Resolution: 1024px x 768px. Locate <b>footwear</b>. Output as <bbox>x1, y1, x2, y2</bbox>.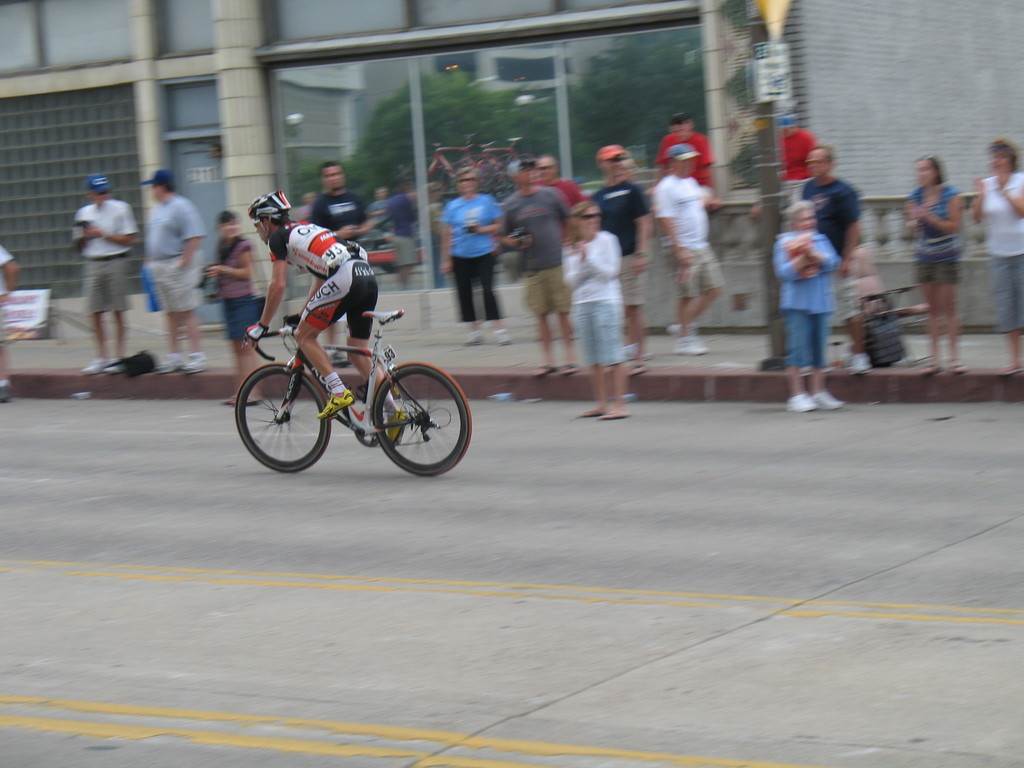
<bbox>386, 410, 412, 452</bbox>.
